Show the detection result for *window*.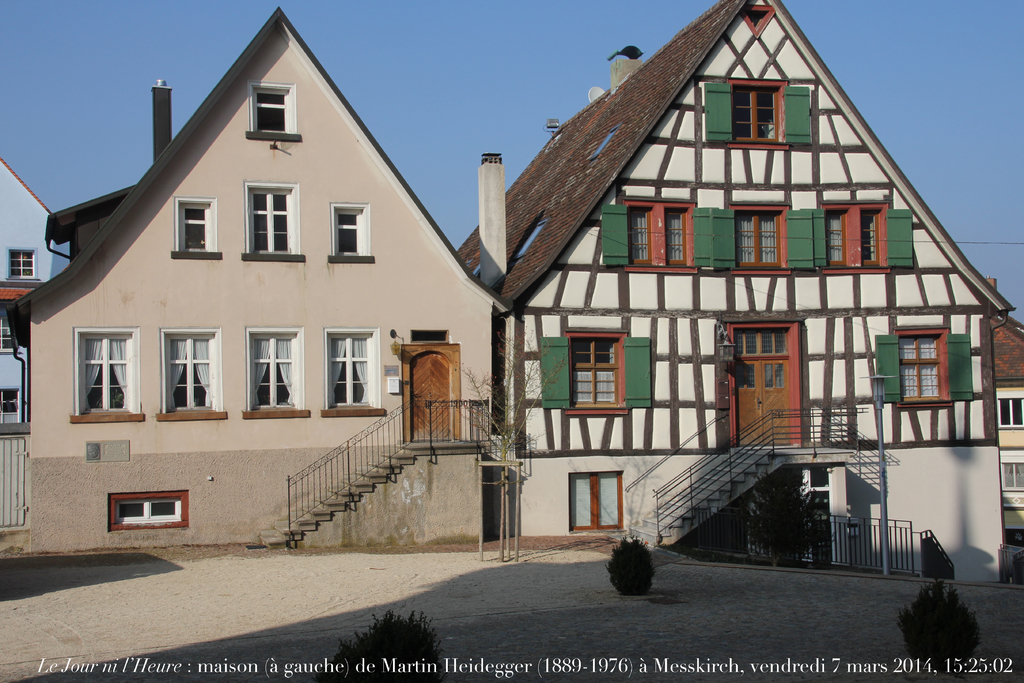
rect(996, 392, 1023, 427).
